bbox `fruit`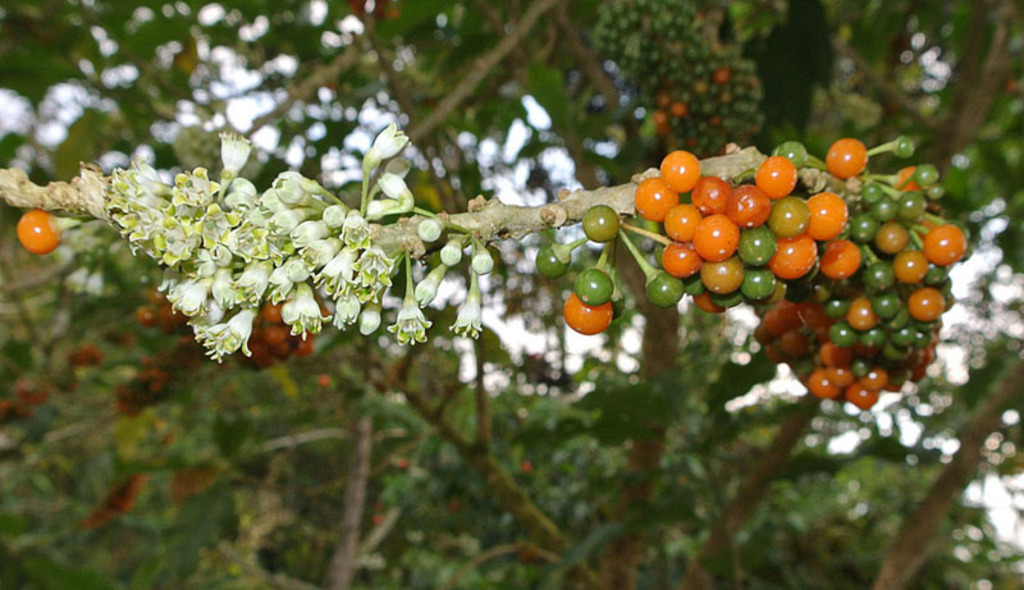
Rect(573, 265, 613, 305)
